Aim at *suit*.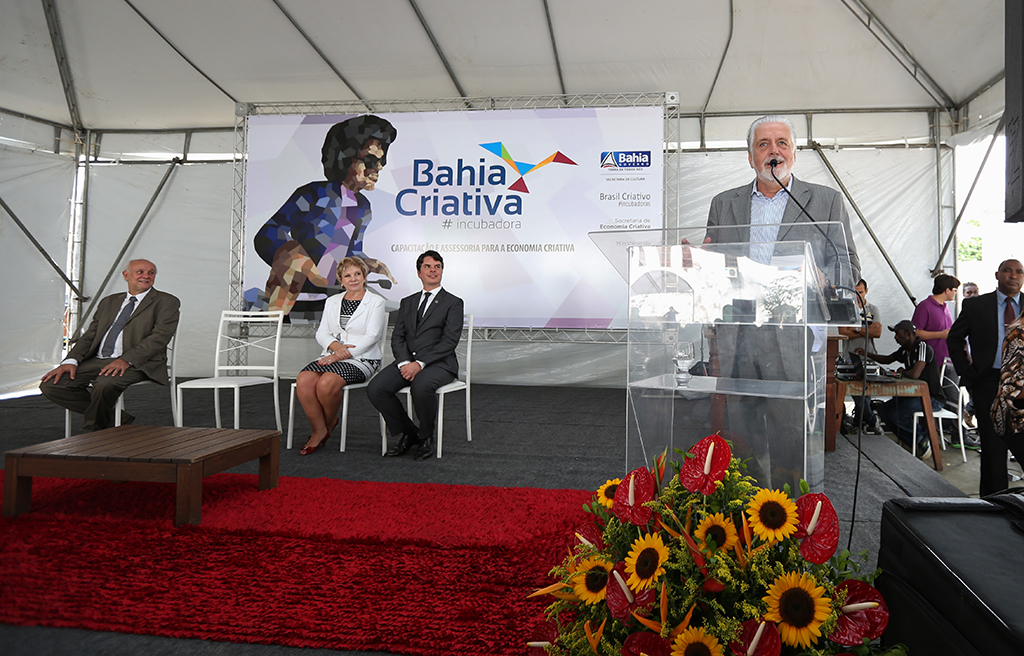
Aimed at detection(309, 289, 384, 361).
